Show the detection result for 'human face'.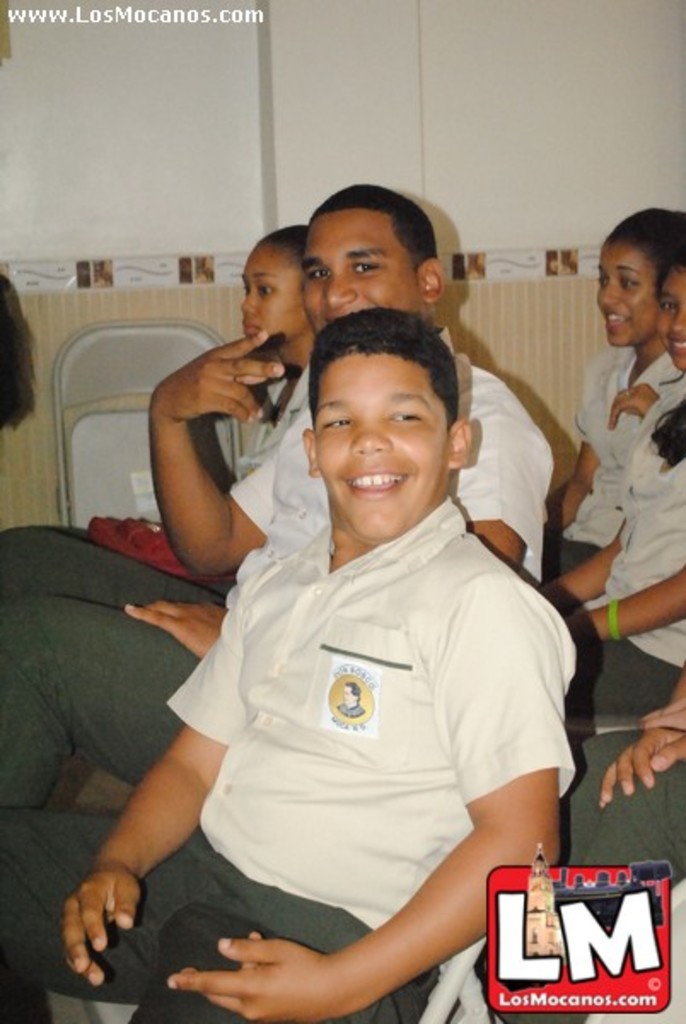
bbox=(652, 261, 684, 369).
